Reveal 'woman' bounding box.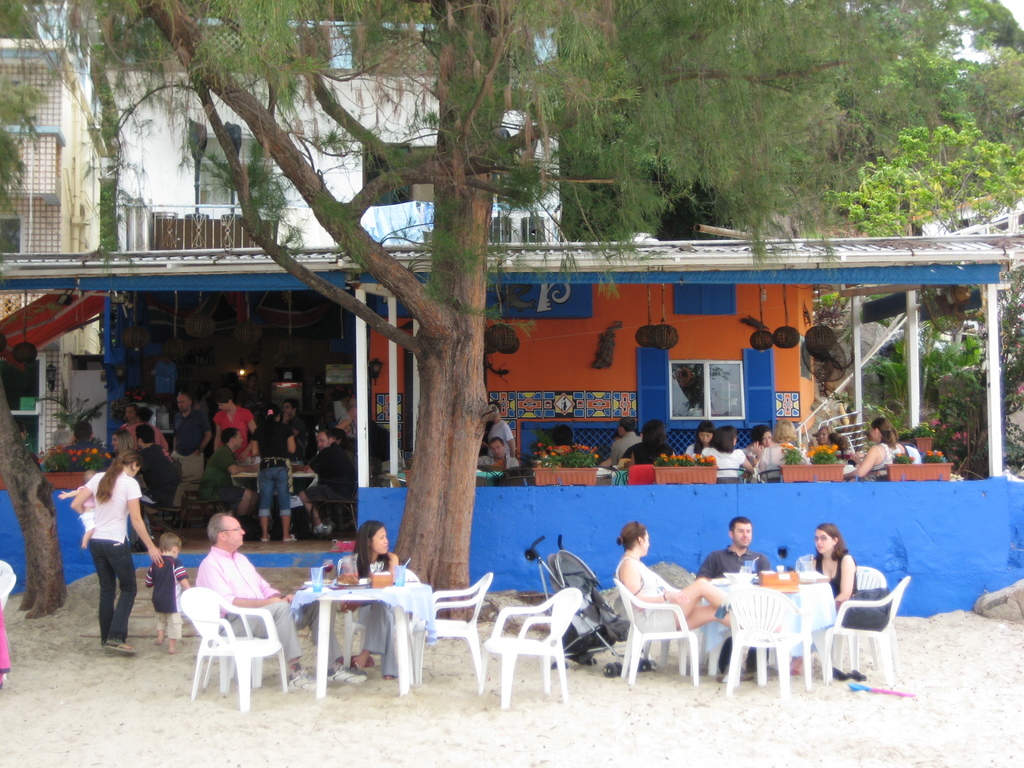
Revealed: bbox(330, 520, 400, 685).
